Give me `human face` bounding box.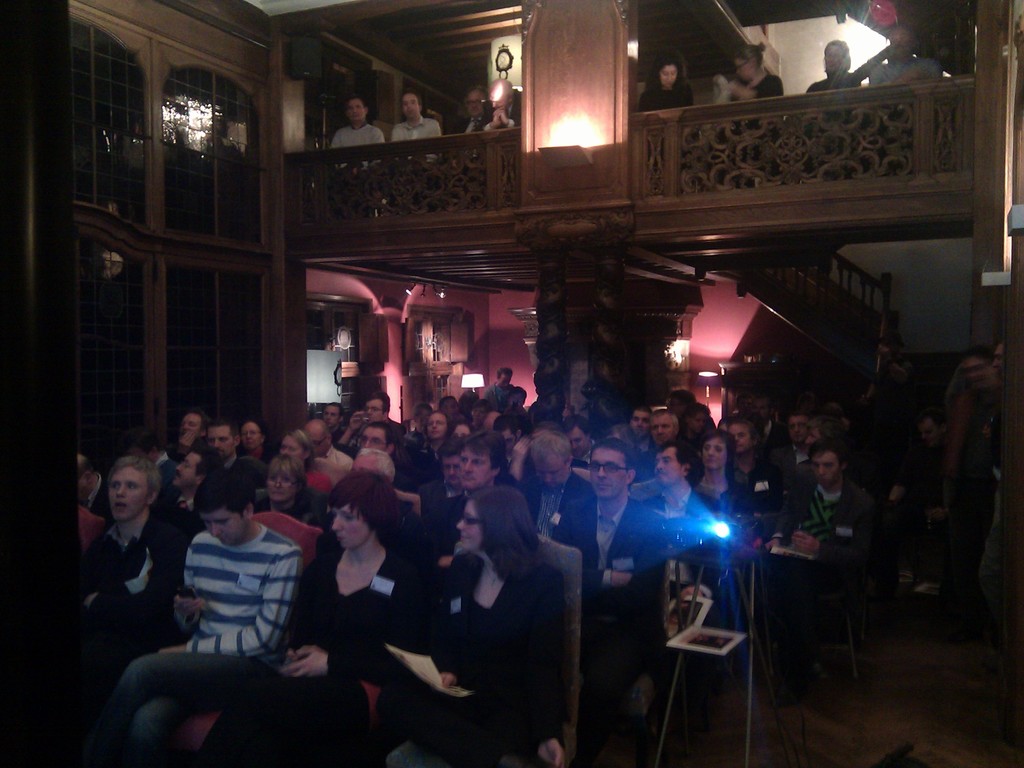
[816,458,840,483].
